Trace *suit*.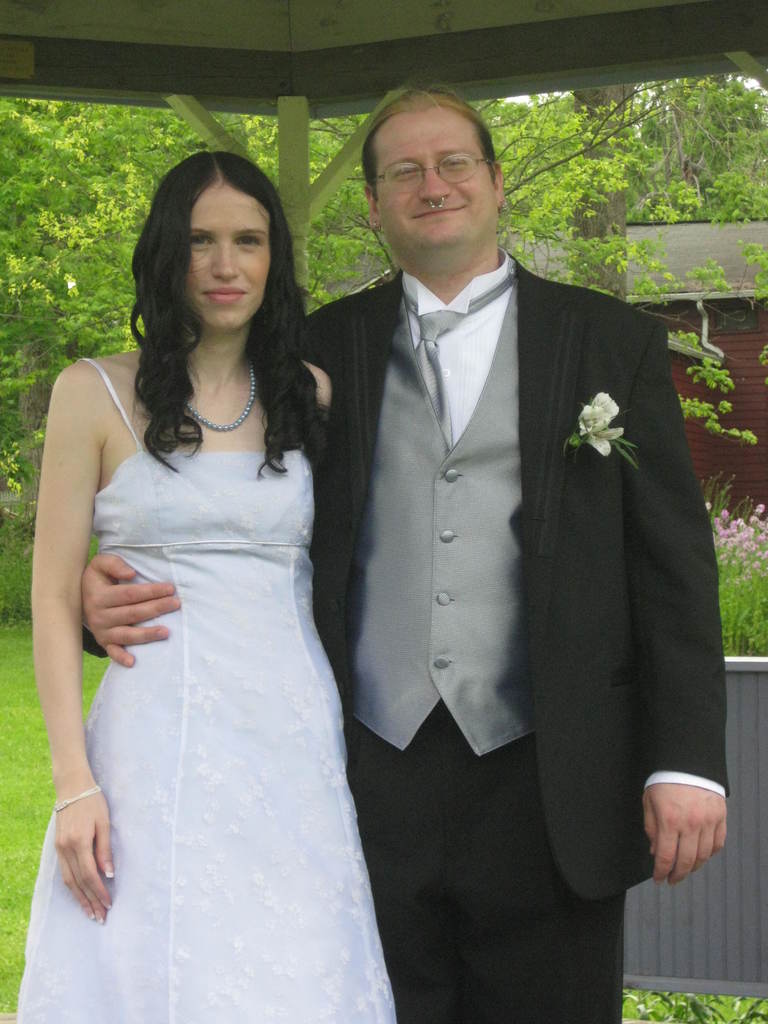
Traced to (x1=334, y1=89, x2=705, y2=998).
